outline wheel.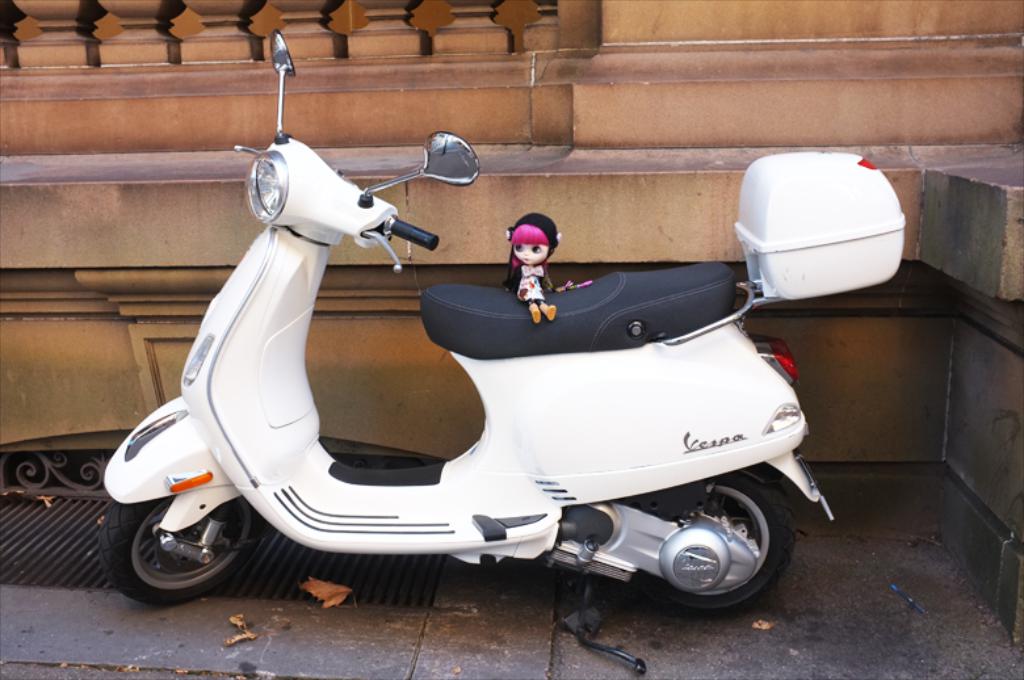
Outline: (left=633, top=471, right=794, bottom=620).
